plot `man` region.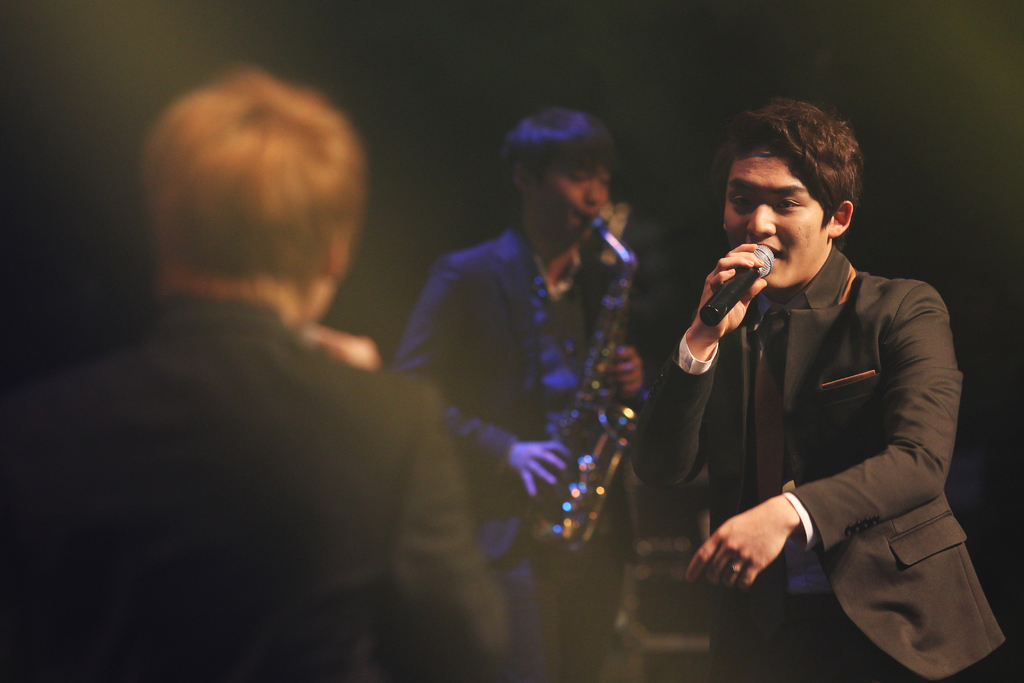
Plotted at BBox(387, 105, 653, 682).
